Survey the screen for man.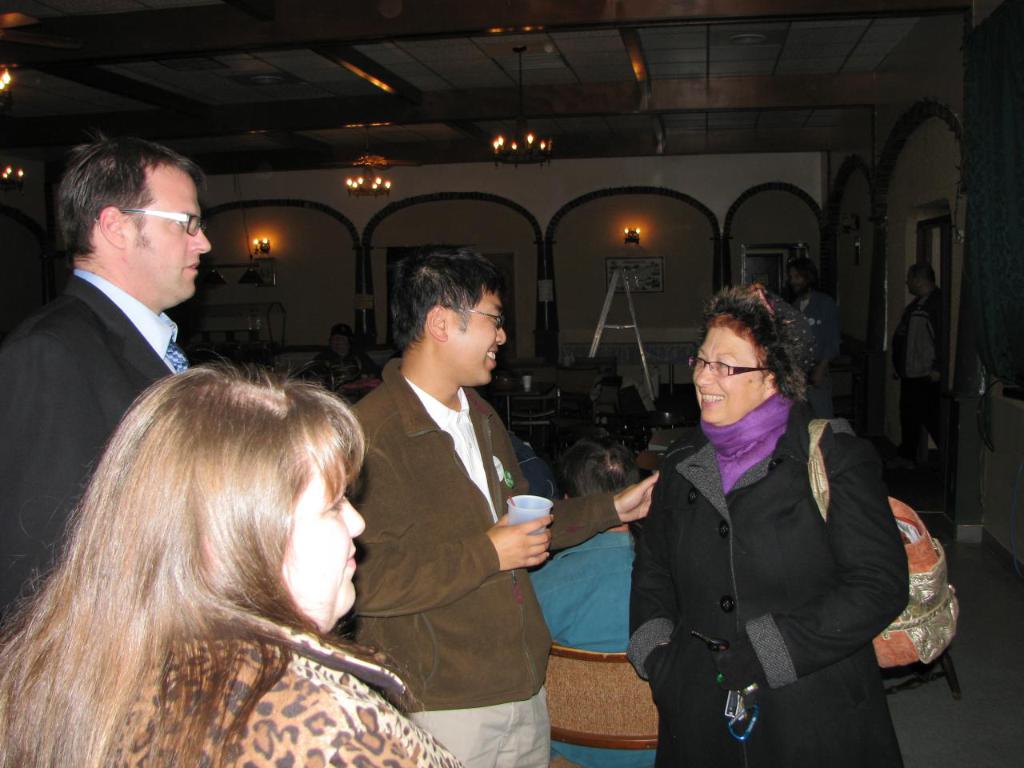
Survey found: 342 242 658 767.
